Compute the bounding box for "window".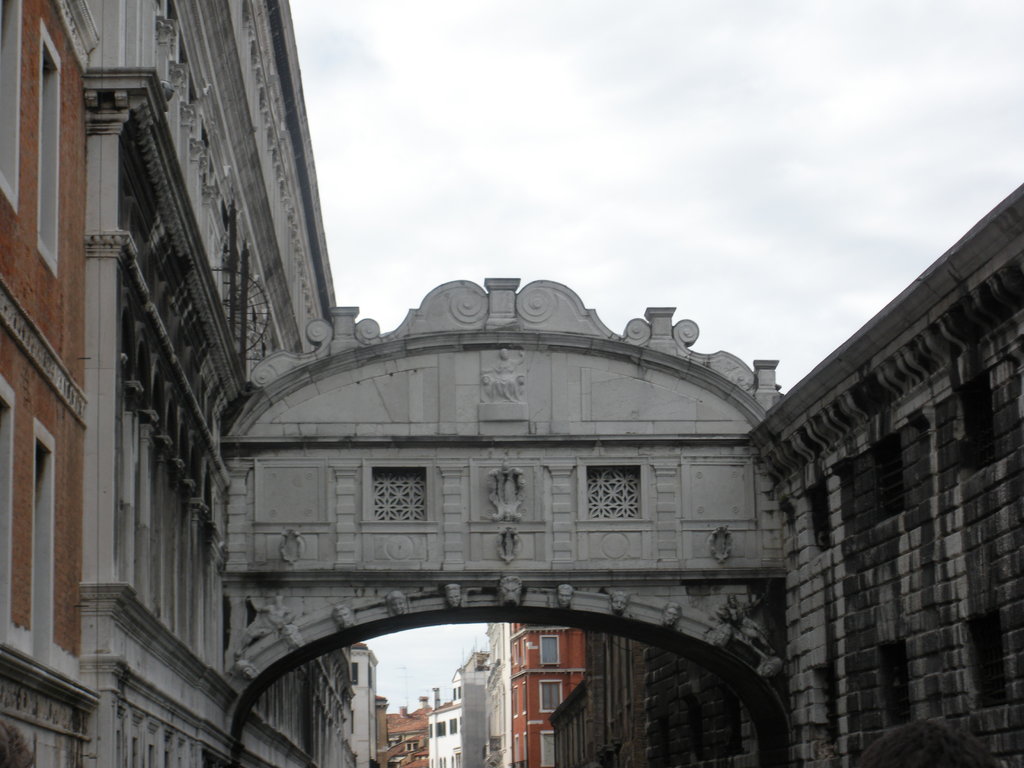
locate(875, 430, 901, 524).
